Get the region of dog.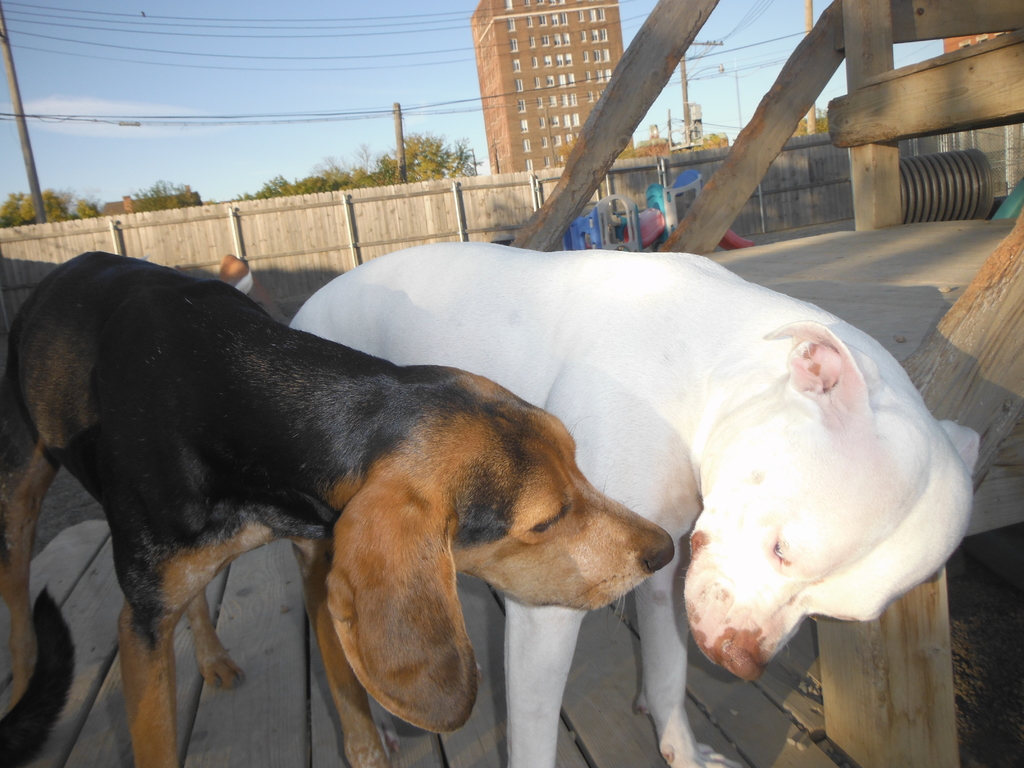
l=288, t=240, r=979, b=767.
